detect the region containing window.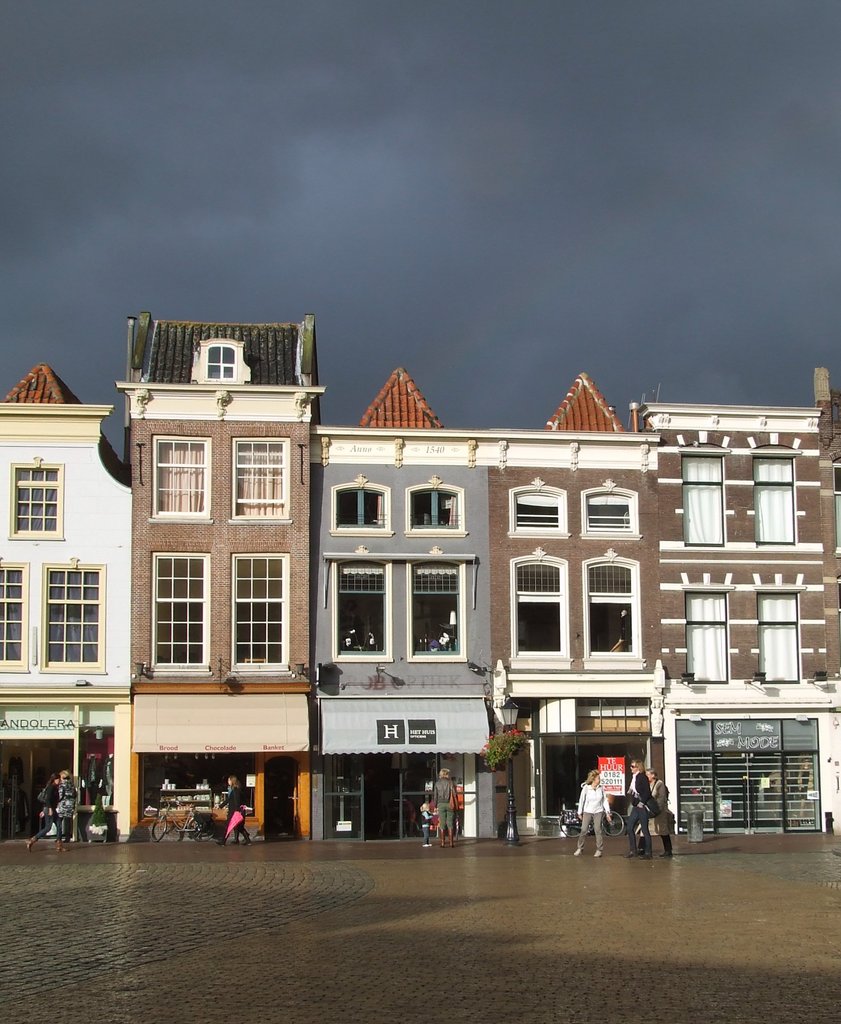
pyautogui.locateOnScreen(751, 575, 819, 676).
